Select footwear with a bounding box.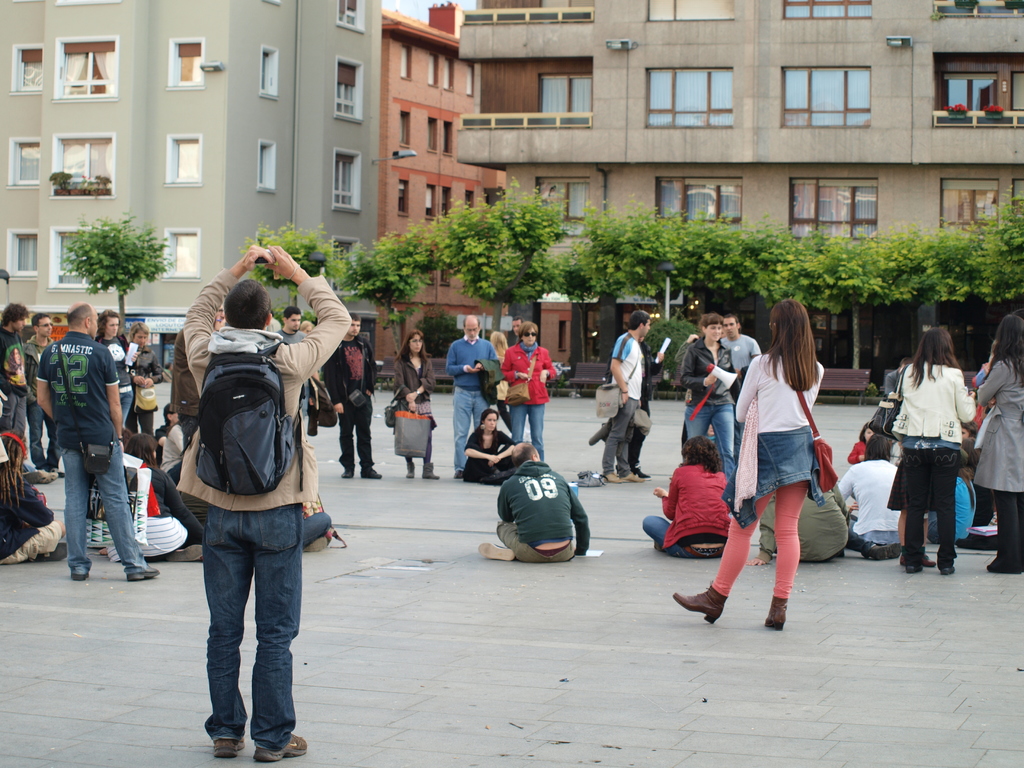
{"x1": 358, "y1": 465, "x2": 381, "y2": 480}.
